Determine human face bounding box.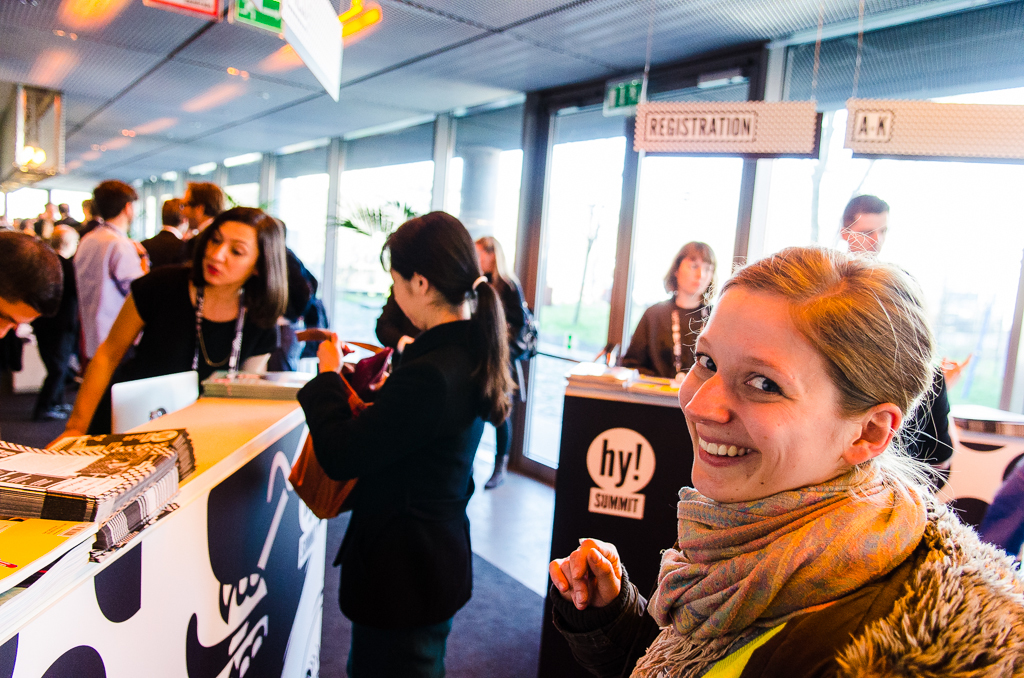
Determined: 679/251/722/295.
